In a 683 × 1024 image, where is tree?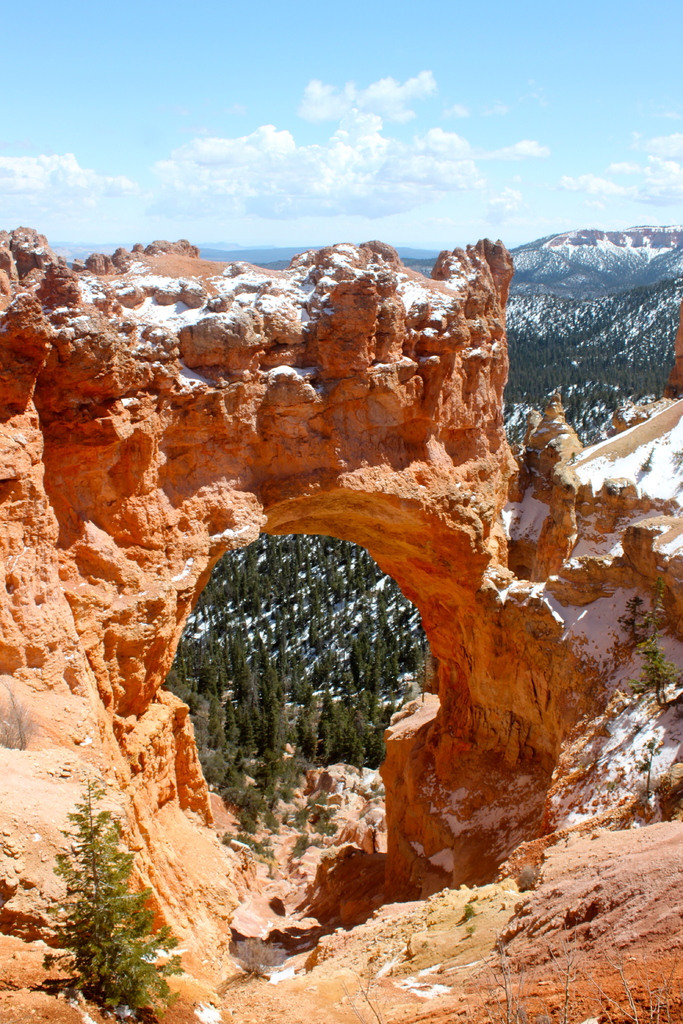
bbox=[632, 580, 681, 705].
